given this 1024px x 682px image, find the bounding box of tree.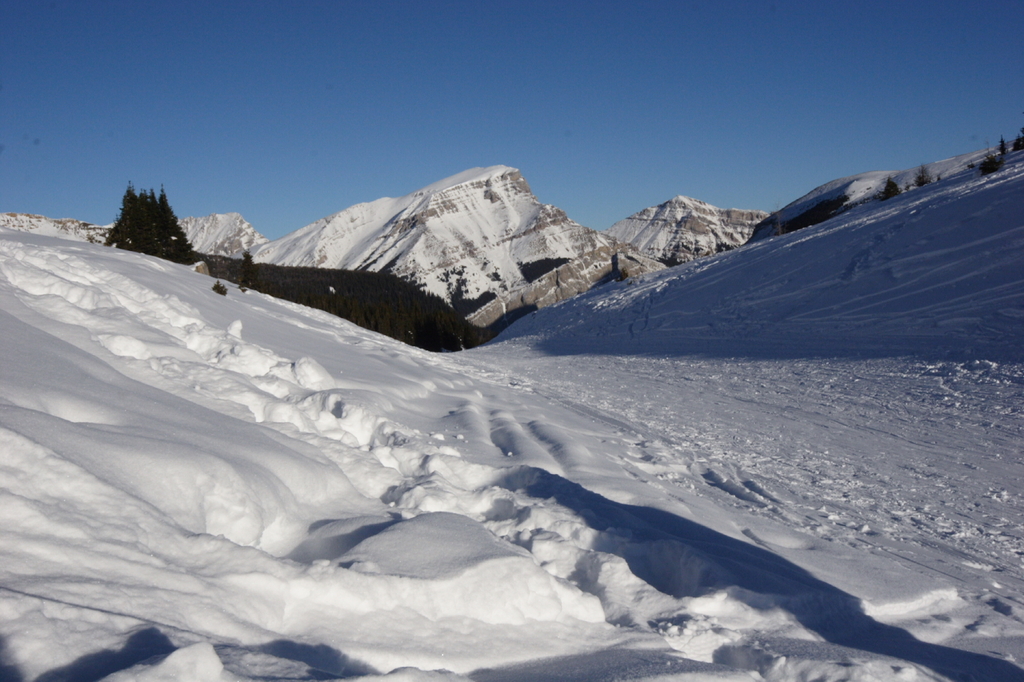
detection(788, 190, 841, 229).
